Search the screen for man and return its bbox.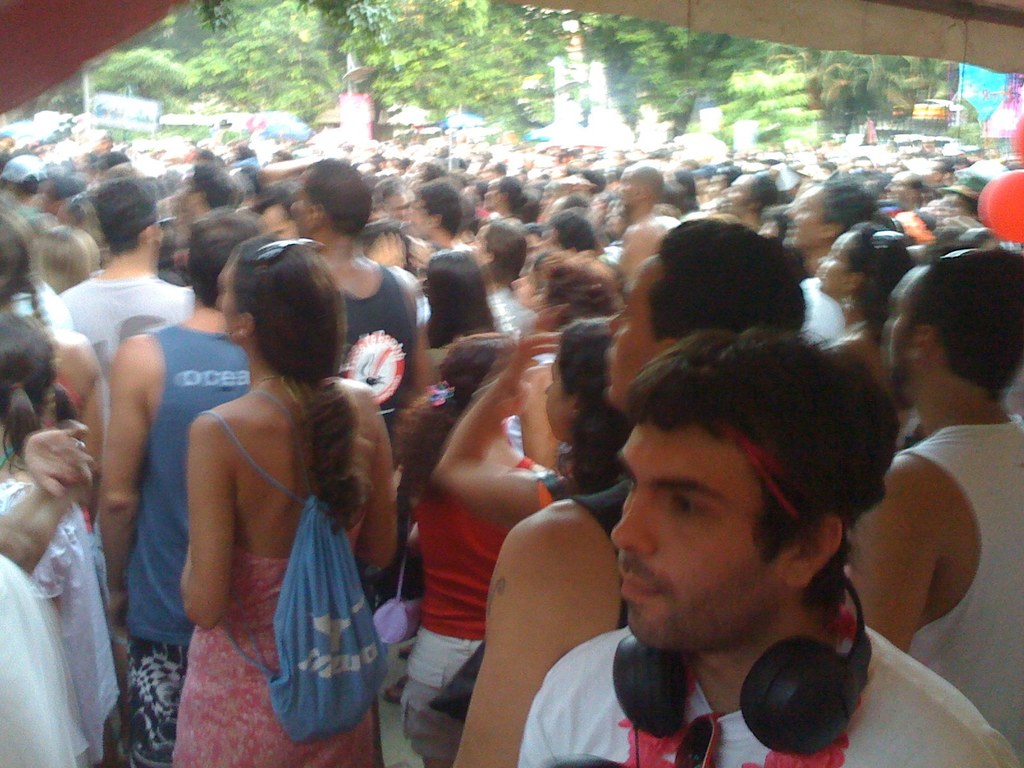
Found: (left=287, top=159, right=436, bottom=471).
